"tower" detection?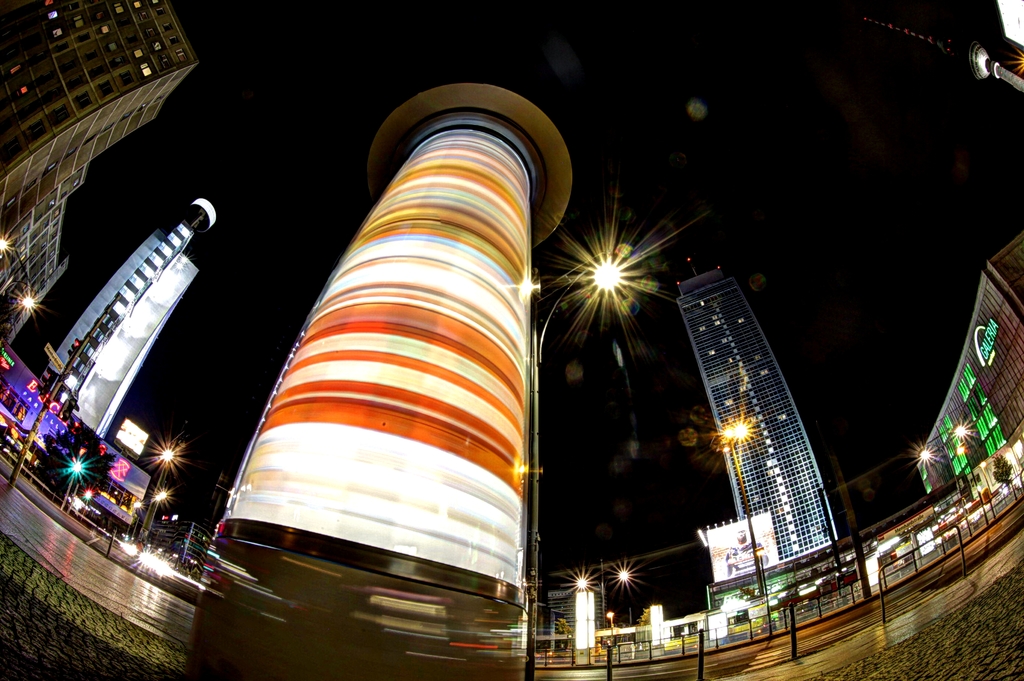
[0,0,199,221]
